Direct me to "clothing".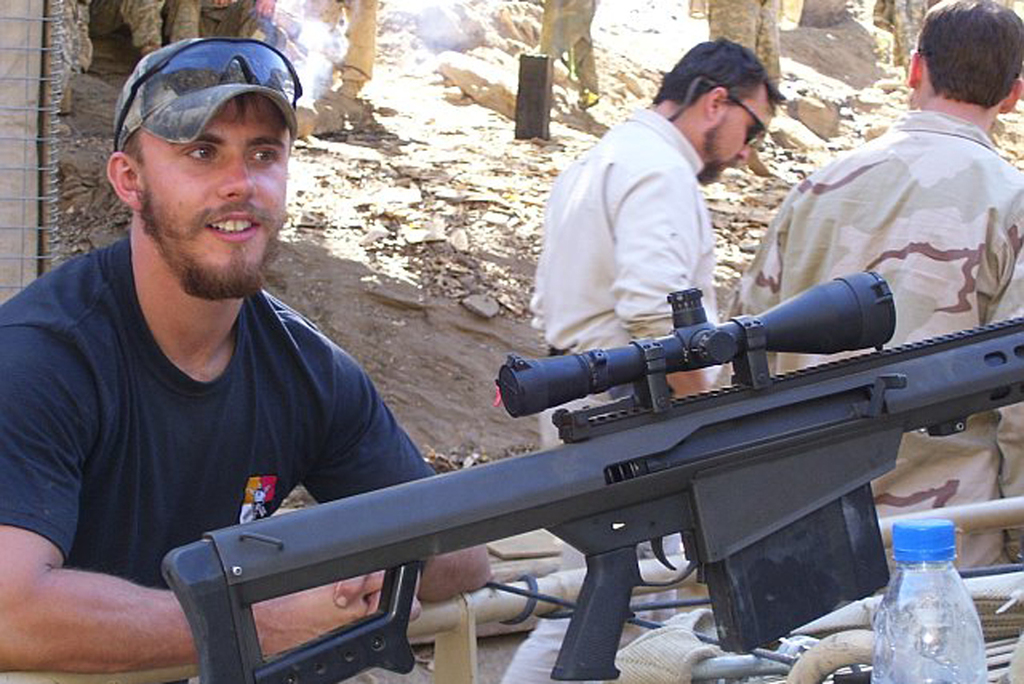
Direction: 0,191,391,600.
